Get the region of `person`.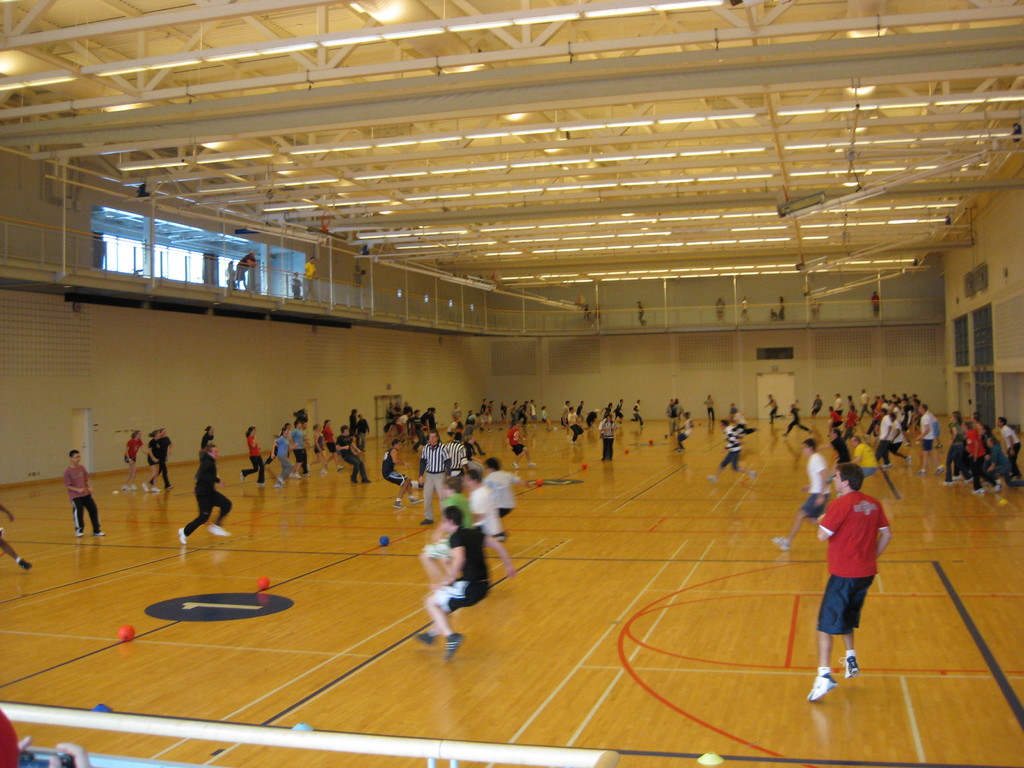
765 392 783 428.
